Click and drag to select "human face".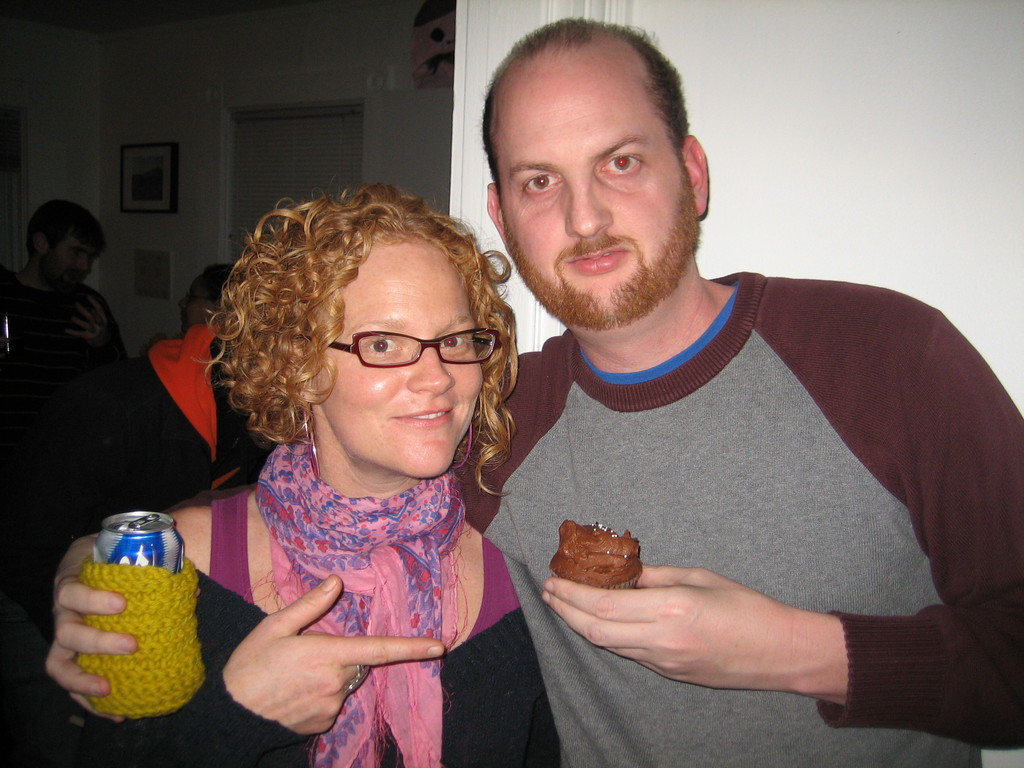
Selection: [47,234,96,285].
